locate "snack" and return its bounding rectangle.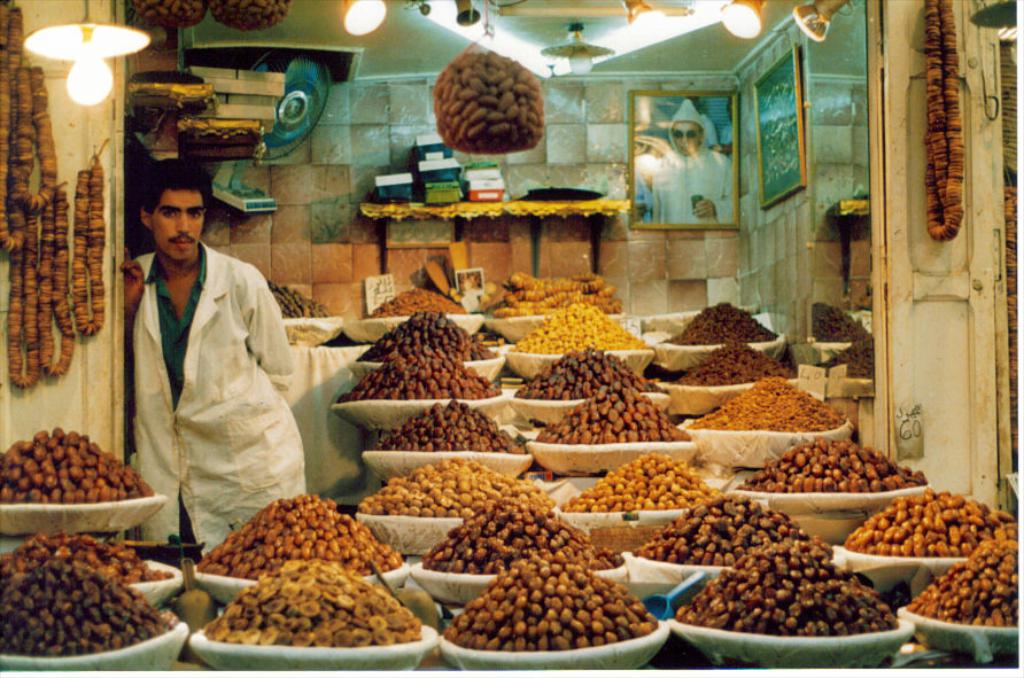
crop(910, 564, 1023, 624).
